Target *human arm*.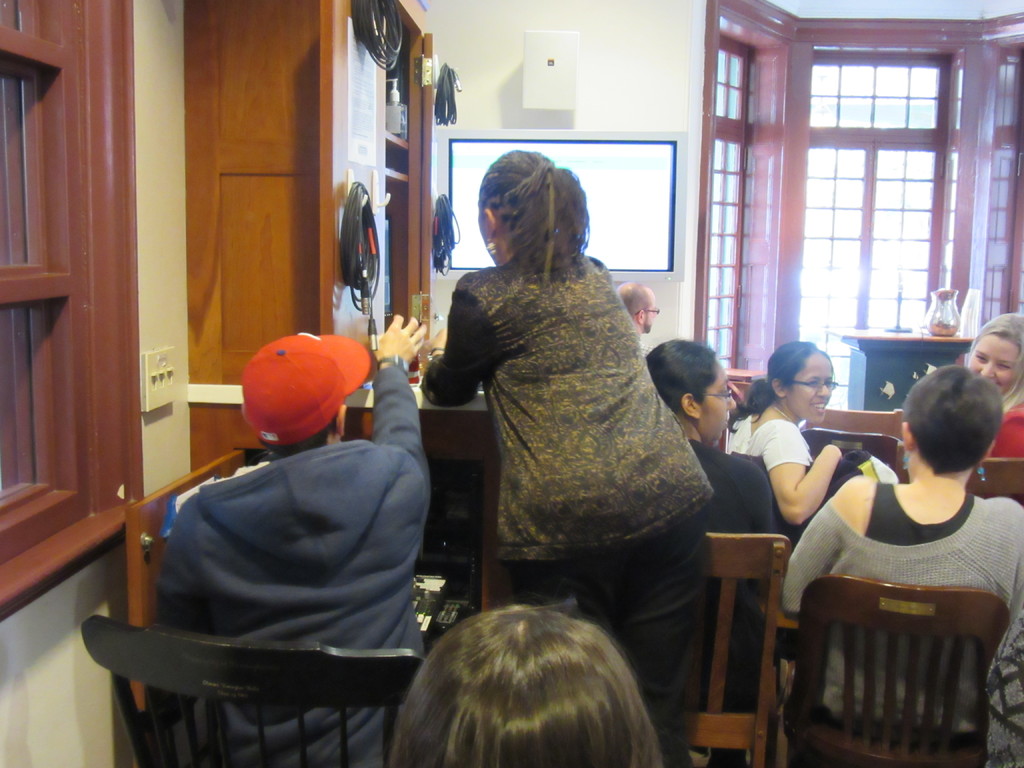
Target region: Rect(419, 270, 508, 412).
